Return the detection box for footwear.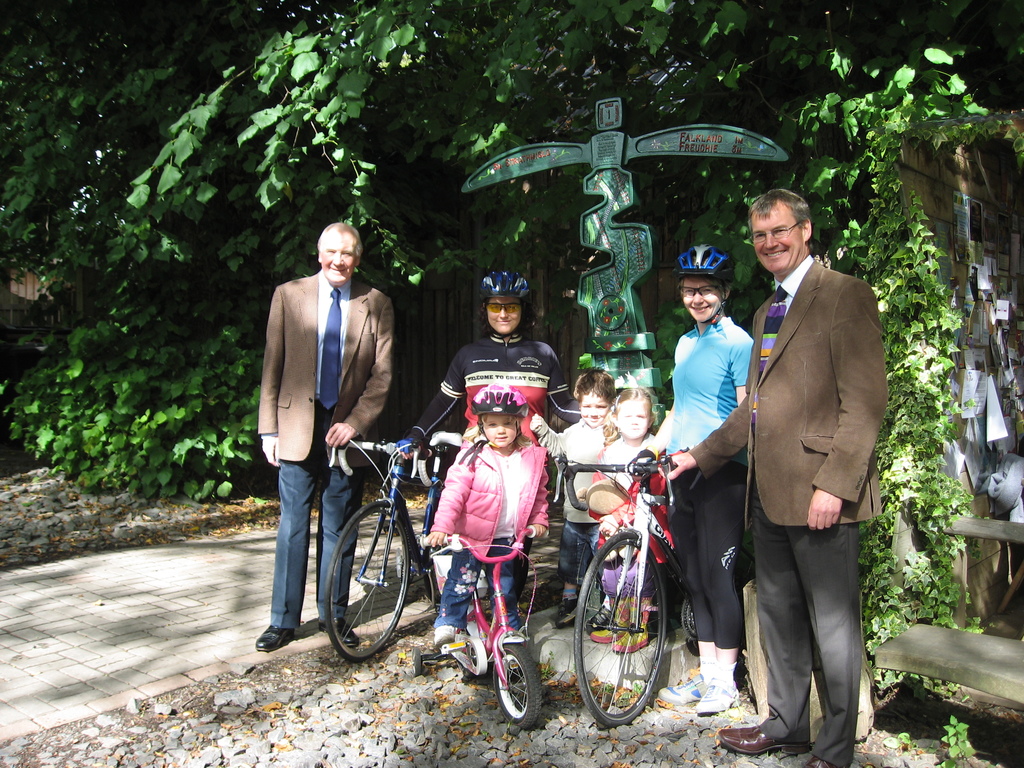
left=258, top=616, right=295, bottom=651.
